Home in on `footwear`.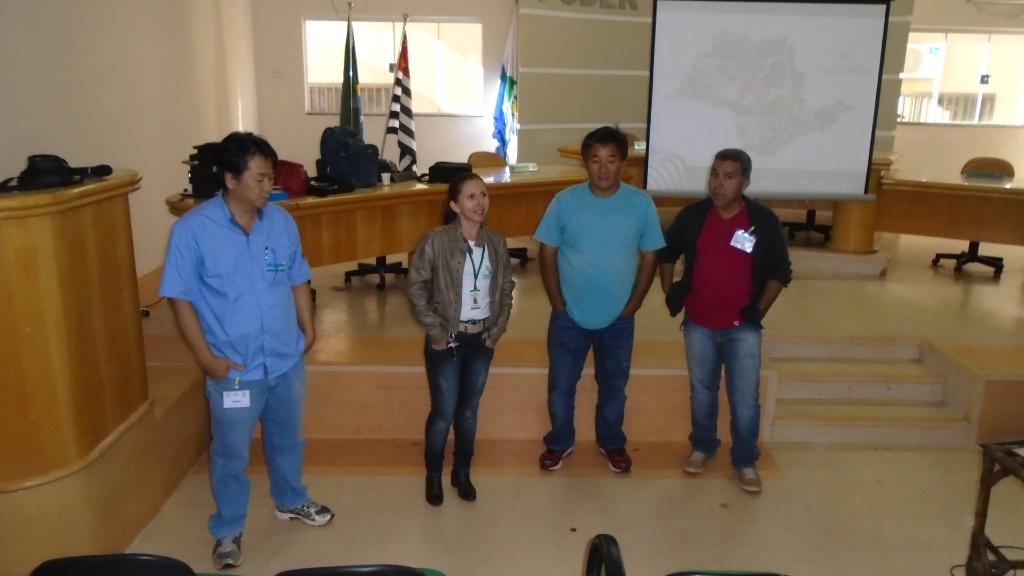
Homed in at bbox=[735, 465, 764, 492].
